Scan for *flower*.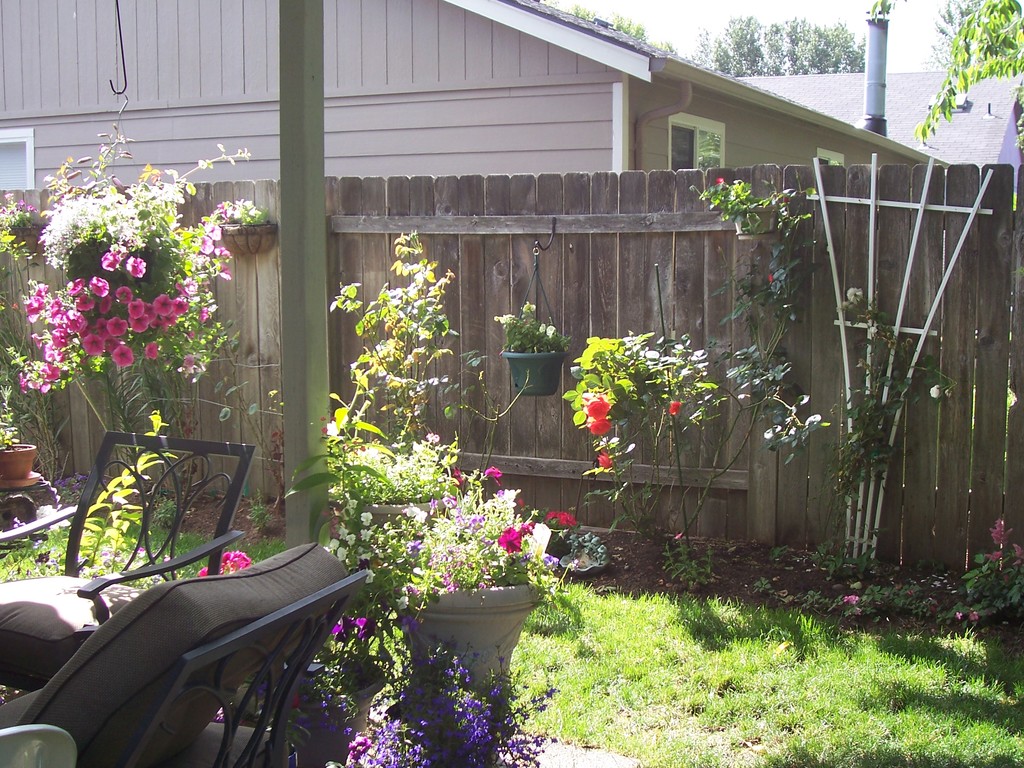
Scan result: {"x1": 0, "y1": 188, "x2": 40, "y2": 213}.
